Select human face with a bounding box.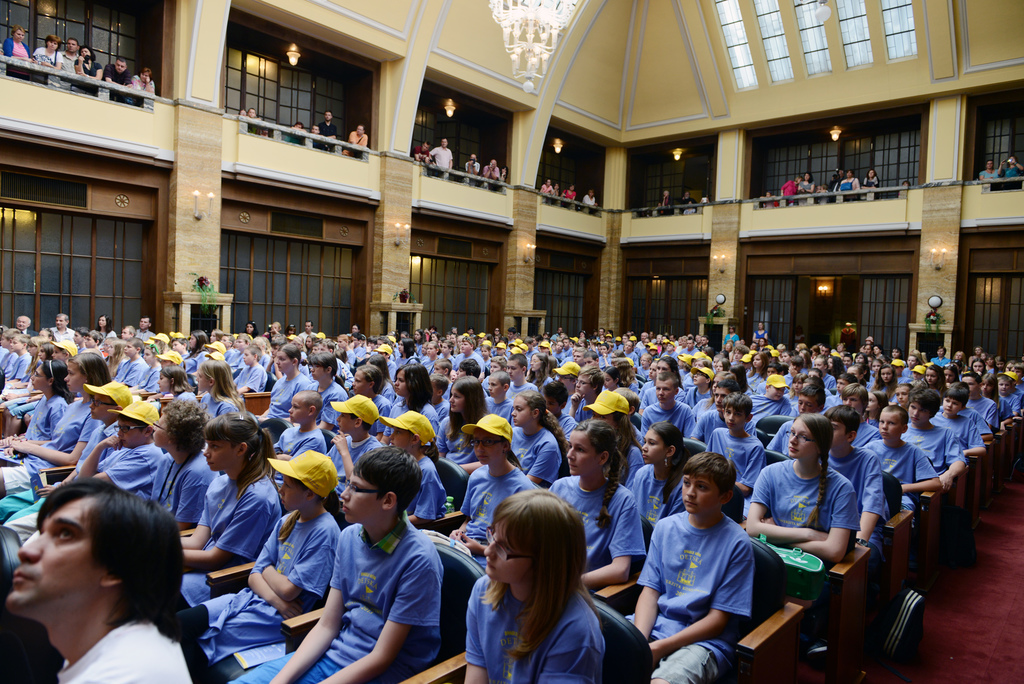
[x1=289, y1=396, x2=301, y2=421].
